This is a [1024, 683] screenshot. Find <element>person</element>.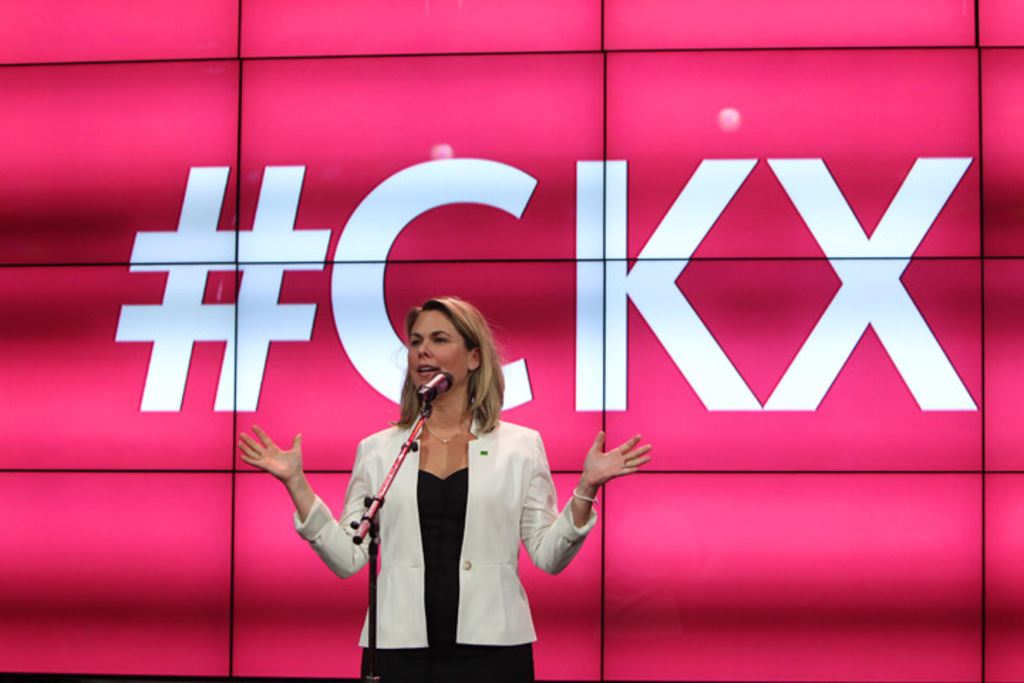
Bounding box: rect(266, 309, 567, 672).
